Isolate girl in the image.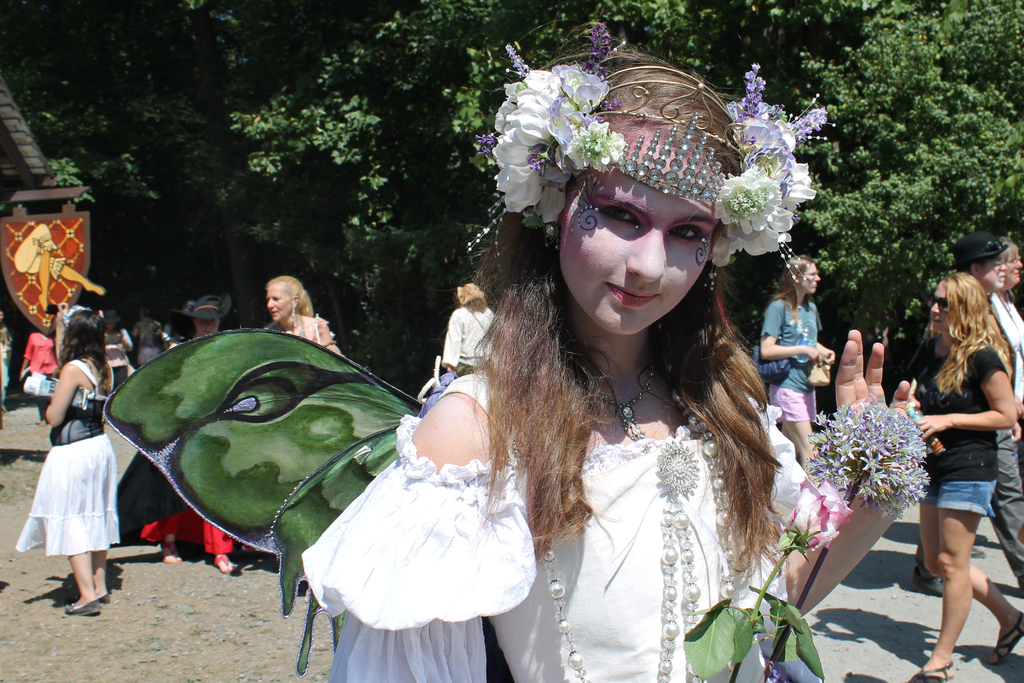
Isolated region: pyautogui.locateOnScreen(102, 21, 927, 682).
